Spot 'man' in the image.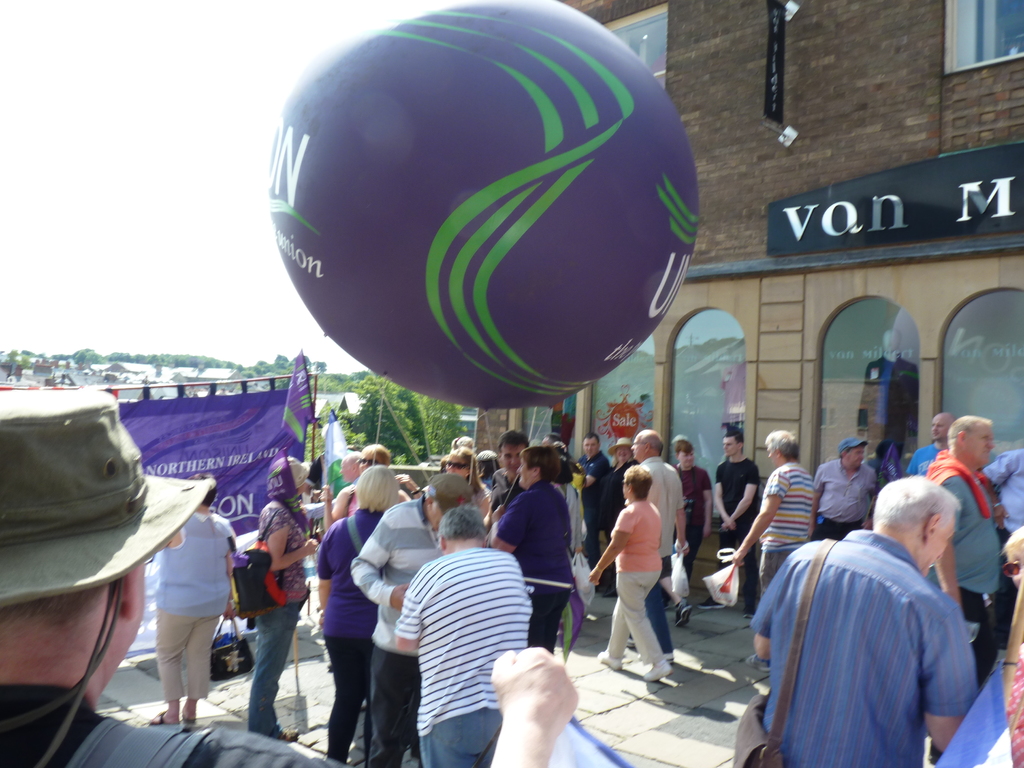
'man' found at <bbox>904, 410, 956, 474</bbox>.
